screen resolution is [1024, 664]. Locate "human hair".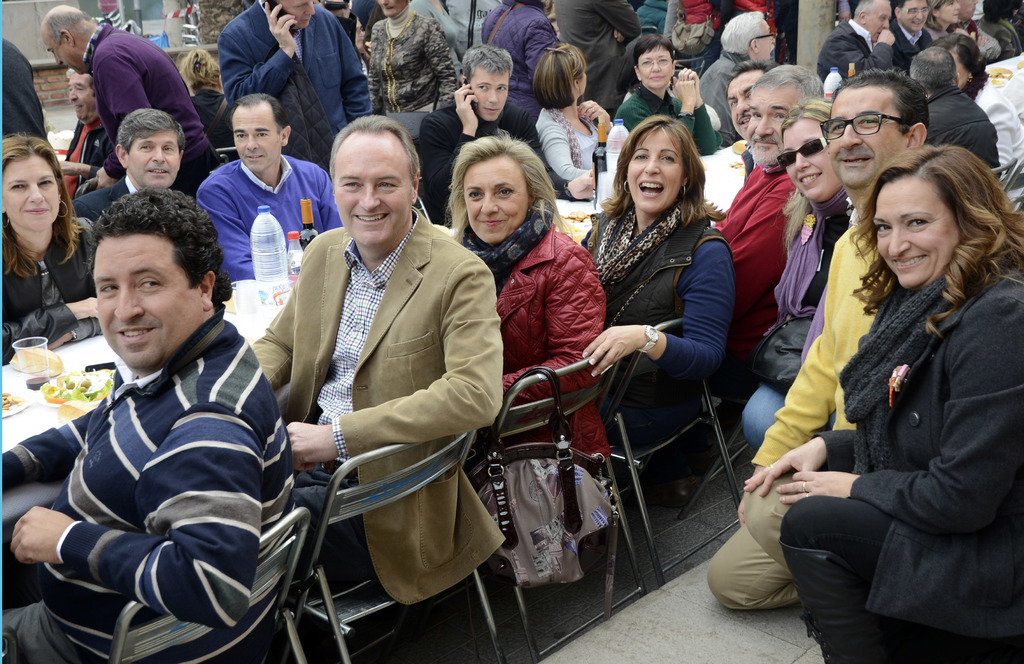
box(633, 33, 676, 64).
